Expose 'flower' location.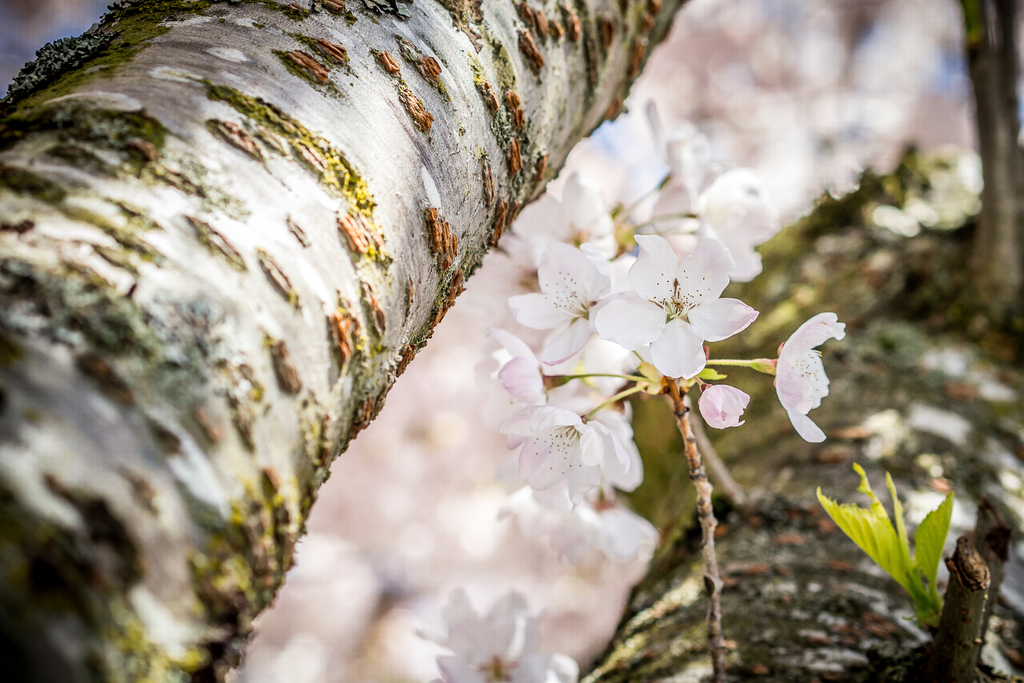
Exposed at crop(510, 240, 610, 367).
